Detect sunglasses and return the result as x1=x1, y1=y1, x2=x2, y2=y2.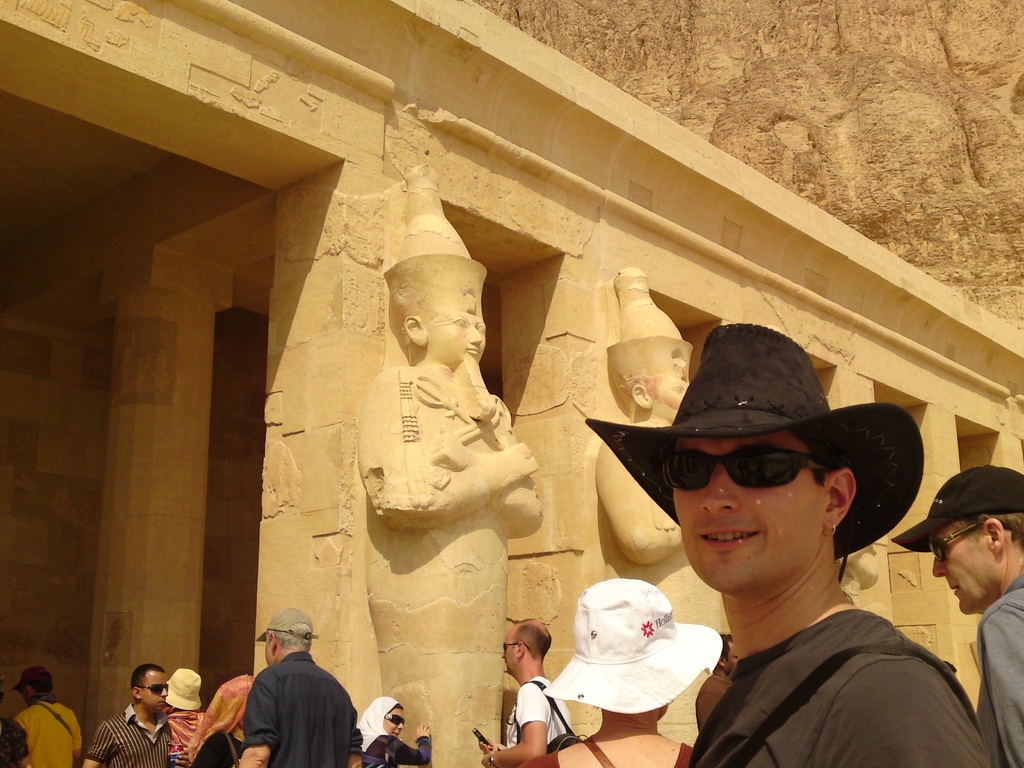
x1=138, y1=681, x2=169, y2=696.
